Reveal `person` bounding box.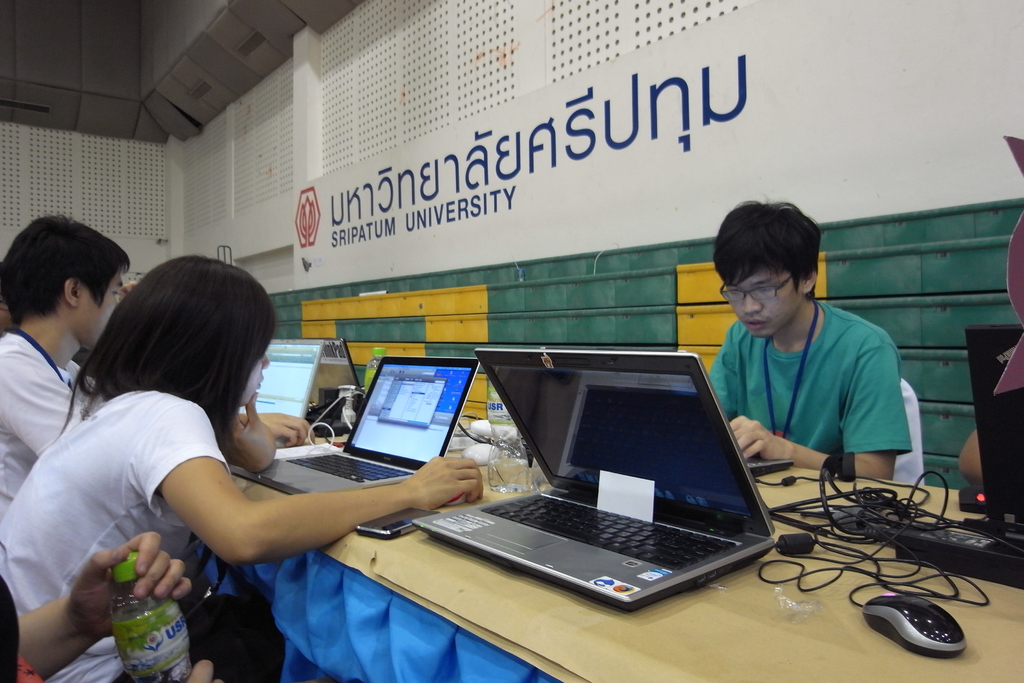
Revealed: 0,534,215,682.
